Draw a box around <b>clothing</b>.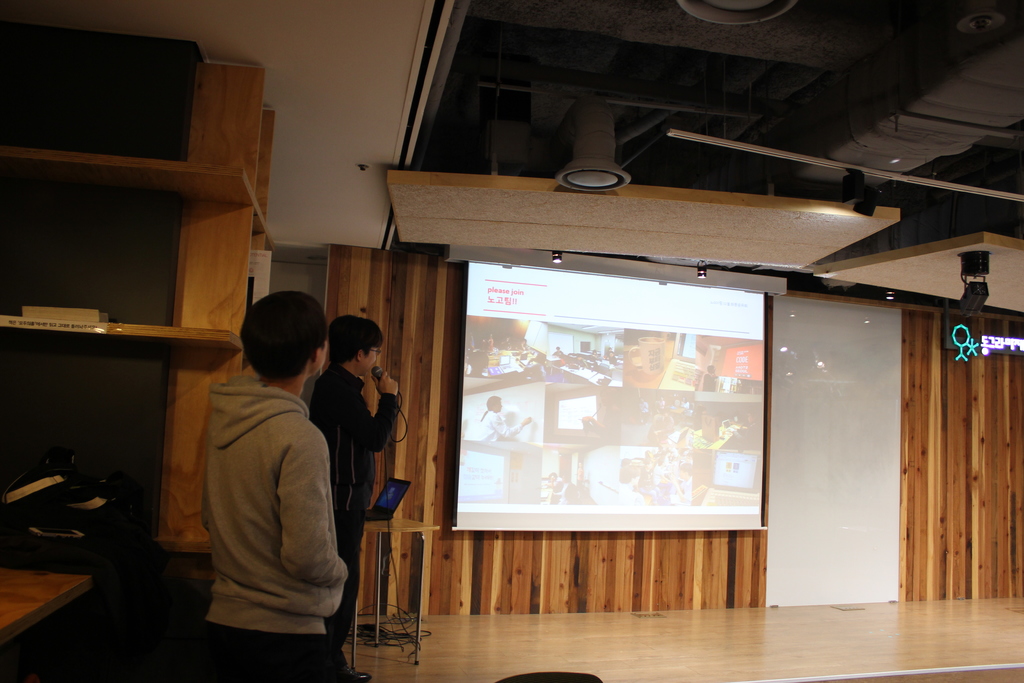
<box>201,378,353,634</box>.
